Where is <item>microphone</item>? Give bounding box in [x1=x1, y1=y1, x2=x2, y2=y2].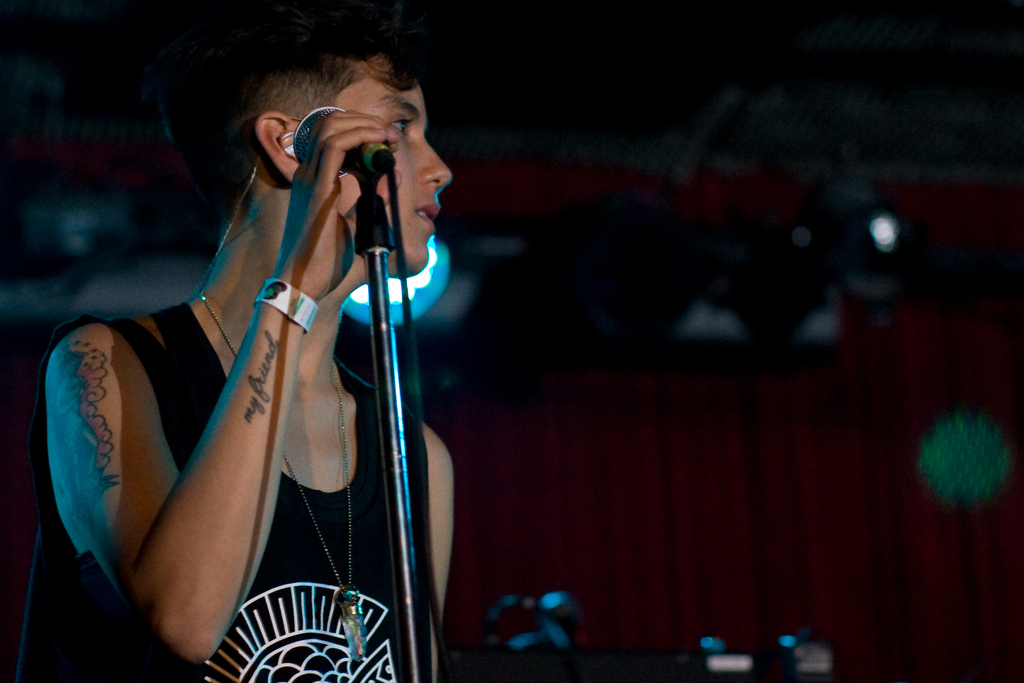
[x1=290, y1=104, x2=394, y2=180].
